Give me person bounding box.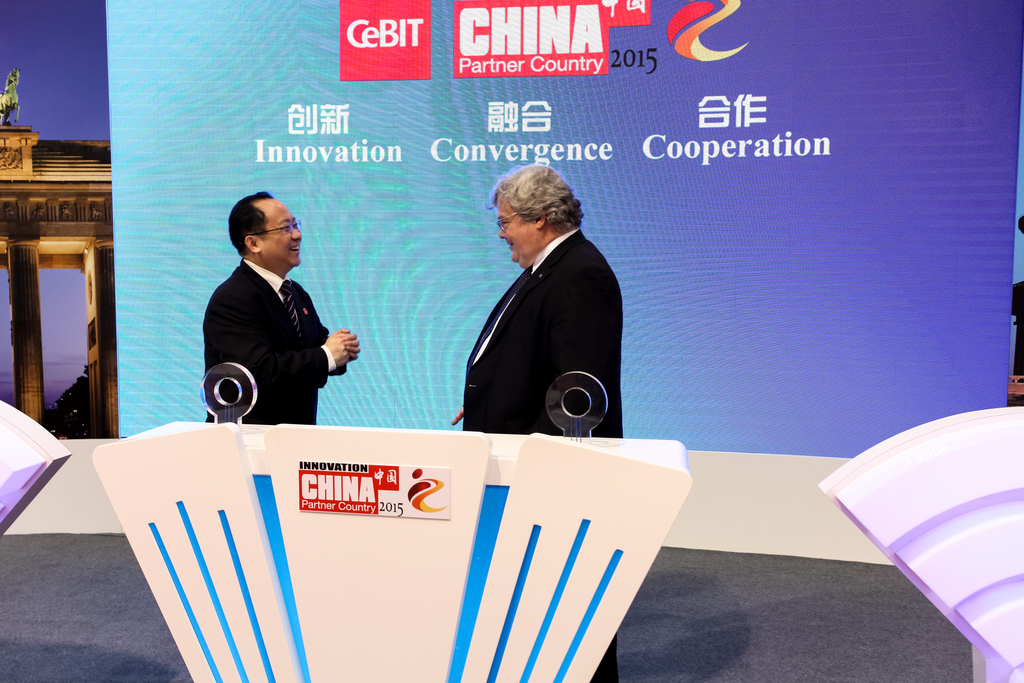
BBox(461, 158, 628, 435).
